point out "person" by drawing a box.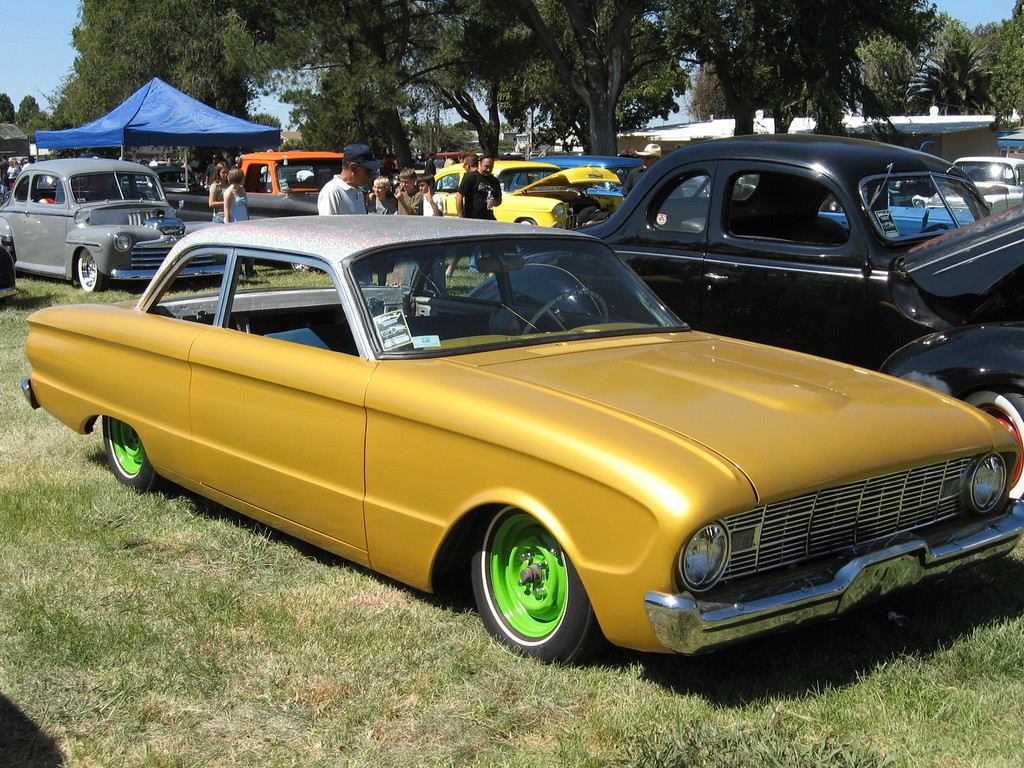
Rect(202, 159, 231, 221).
